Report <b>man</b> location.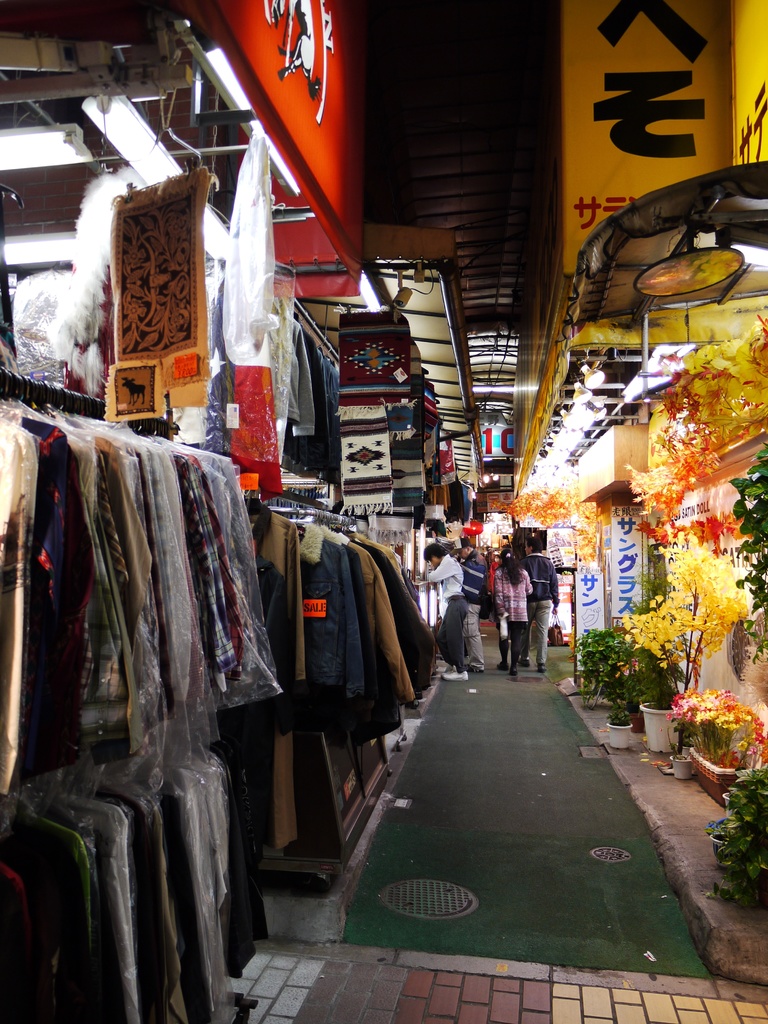
Report: l=513, t=536, r=563, b=680.
